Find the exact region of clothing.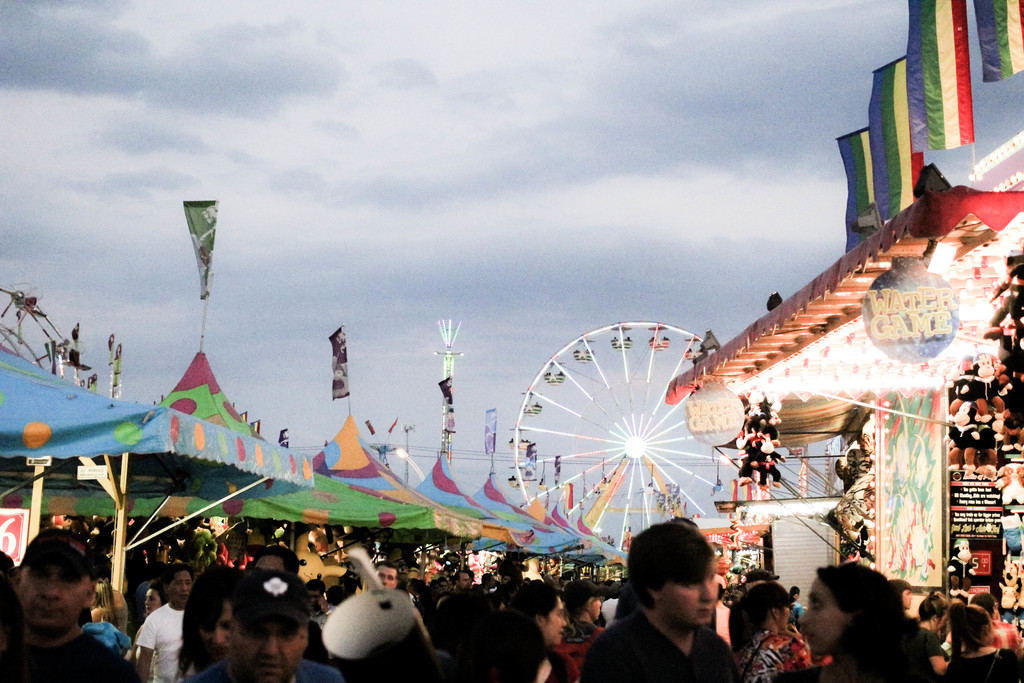
Exact region: {"x1": 920, "y1": 629, "x2": 948, "y2": 664}.
